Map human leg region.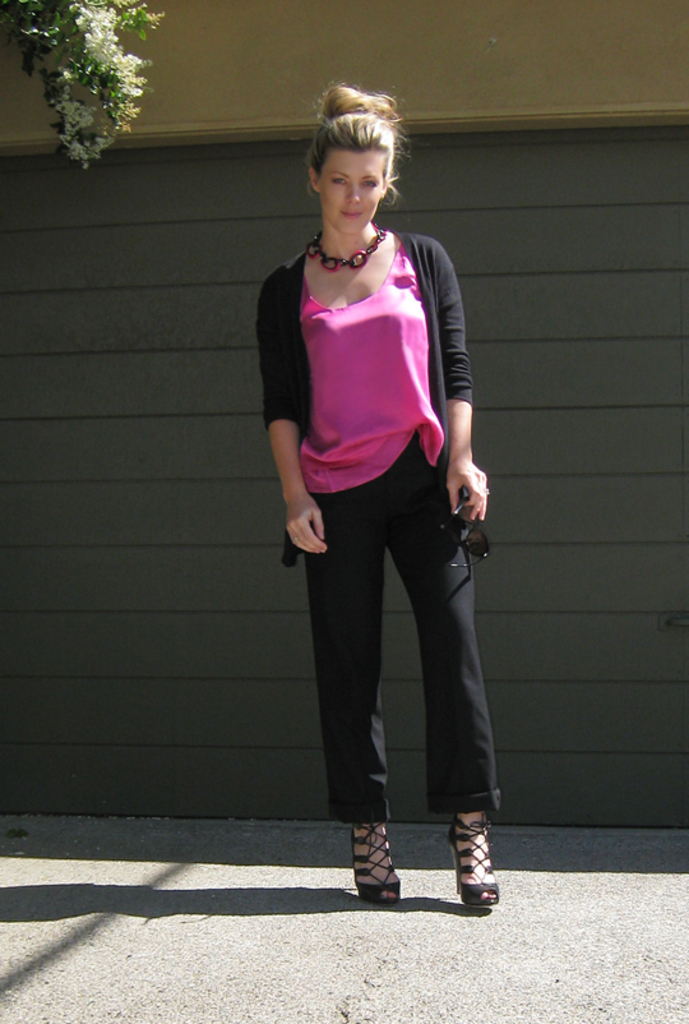
Mapped to crop(385, 433, 503, 910).
